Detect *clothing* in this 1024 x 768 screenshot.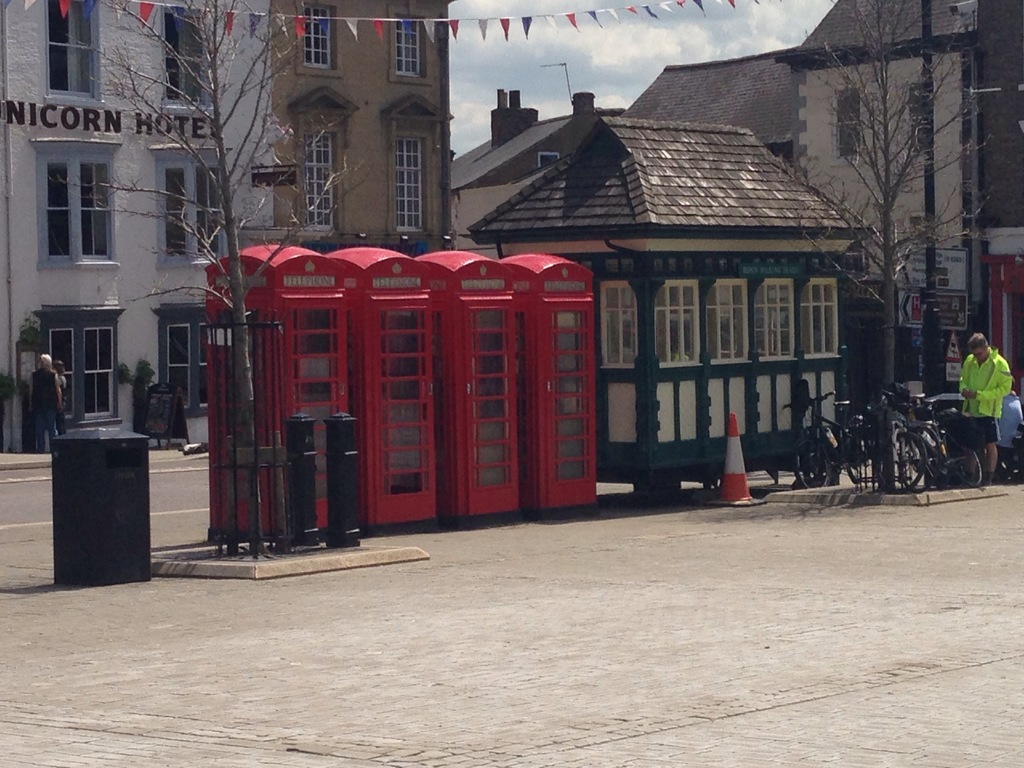
Detection: box(999, 382, 1020, 454).
